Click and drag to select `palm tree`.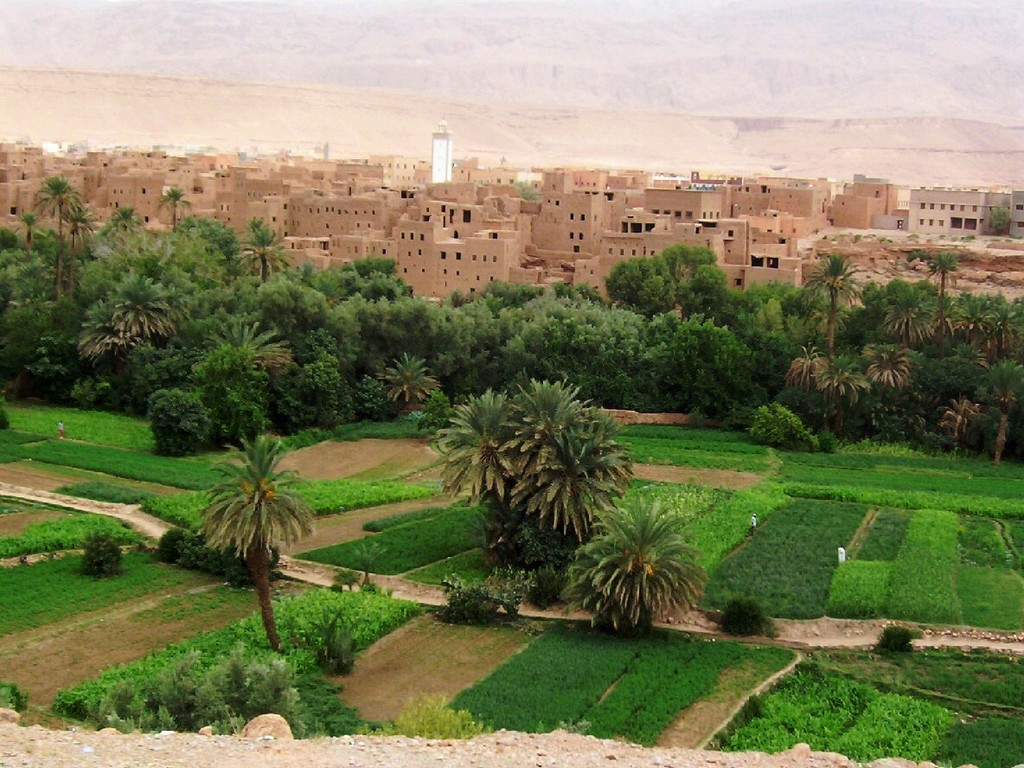
Selection: Rect(555, 406, 615, 555).
